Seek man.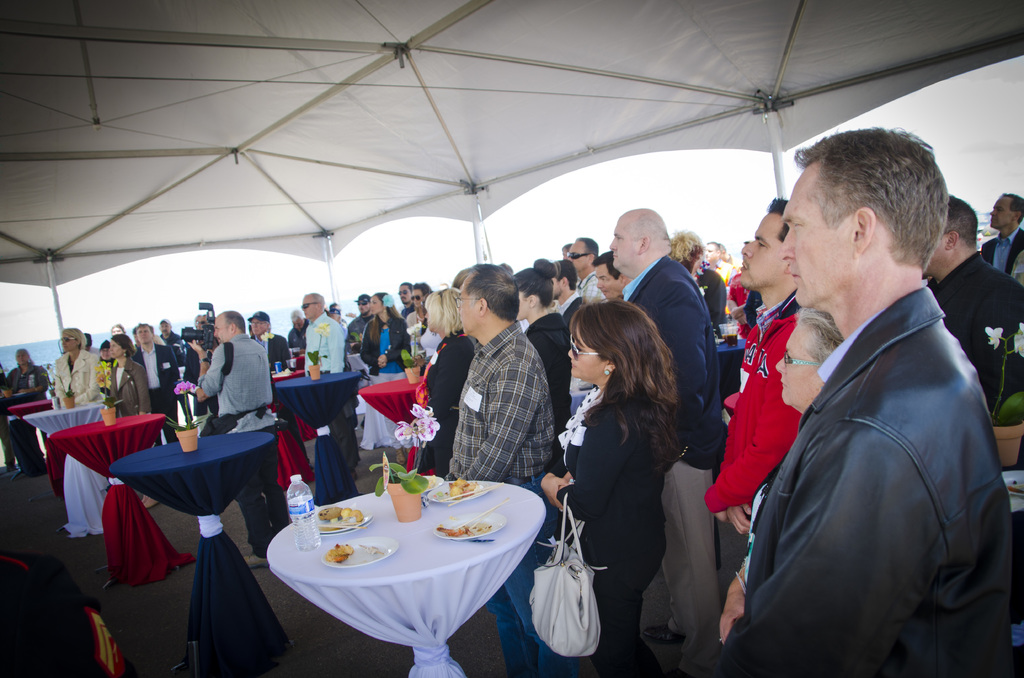
box=[705, 195, 811, 589].
